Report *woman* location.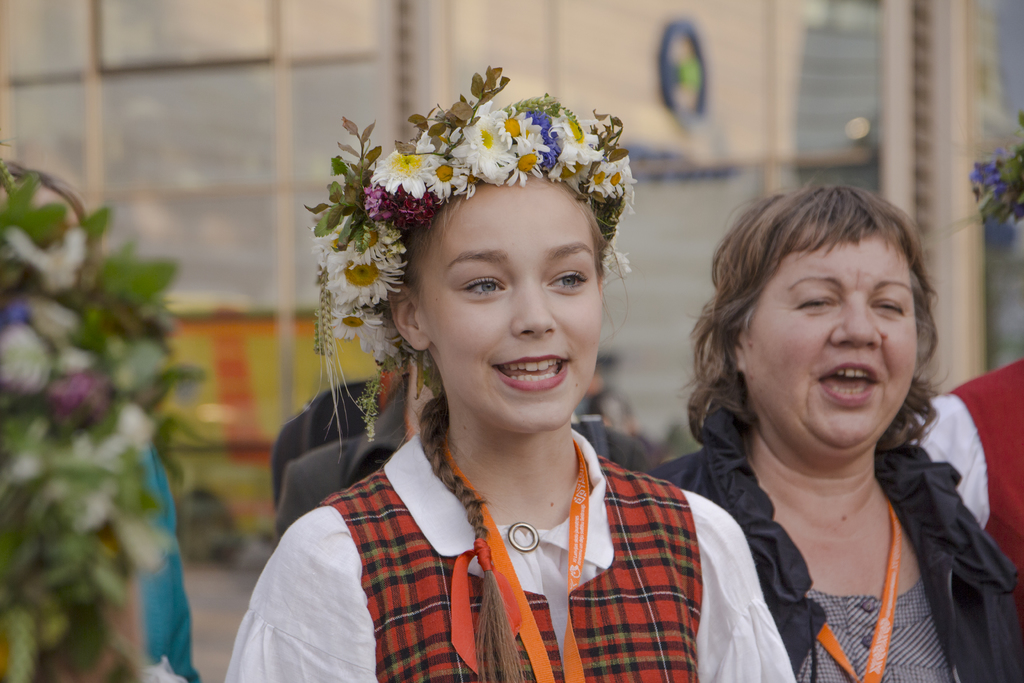
Report: (636, 146, 1011, 682).
